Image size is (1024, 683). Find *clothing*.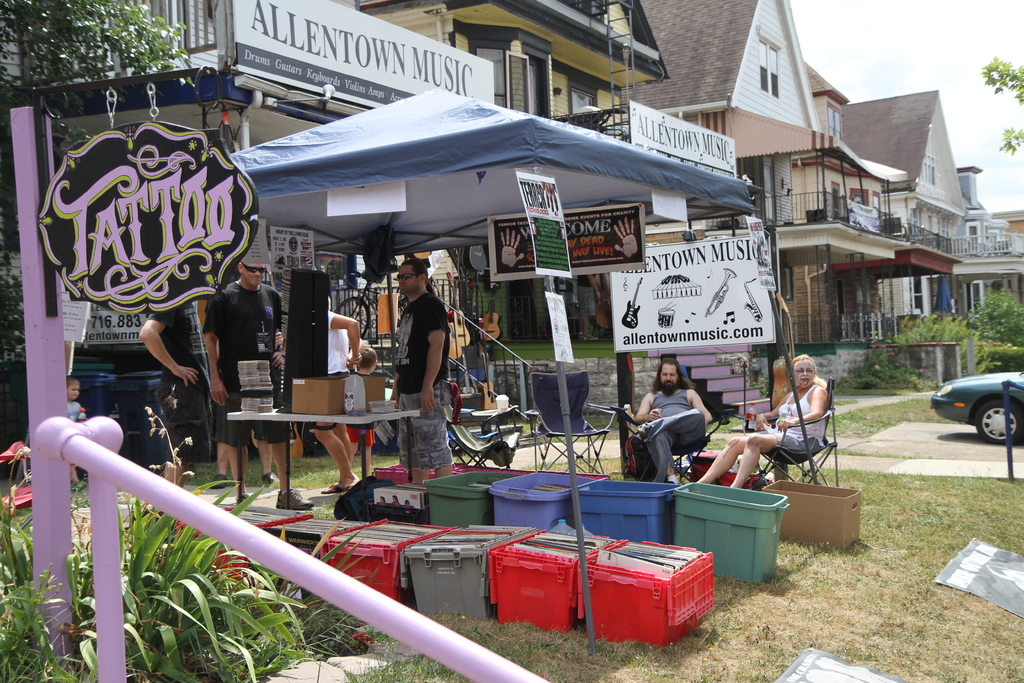
(309,306,348,429).
